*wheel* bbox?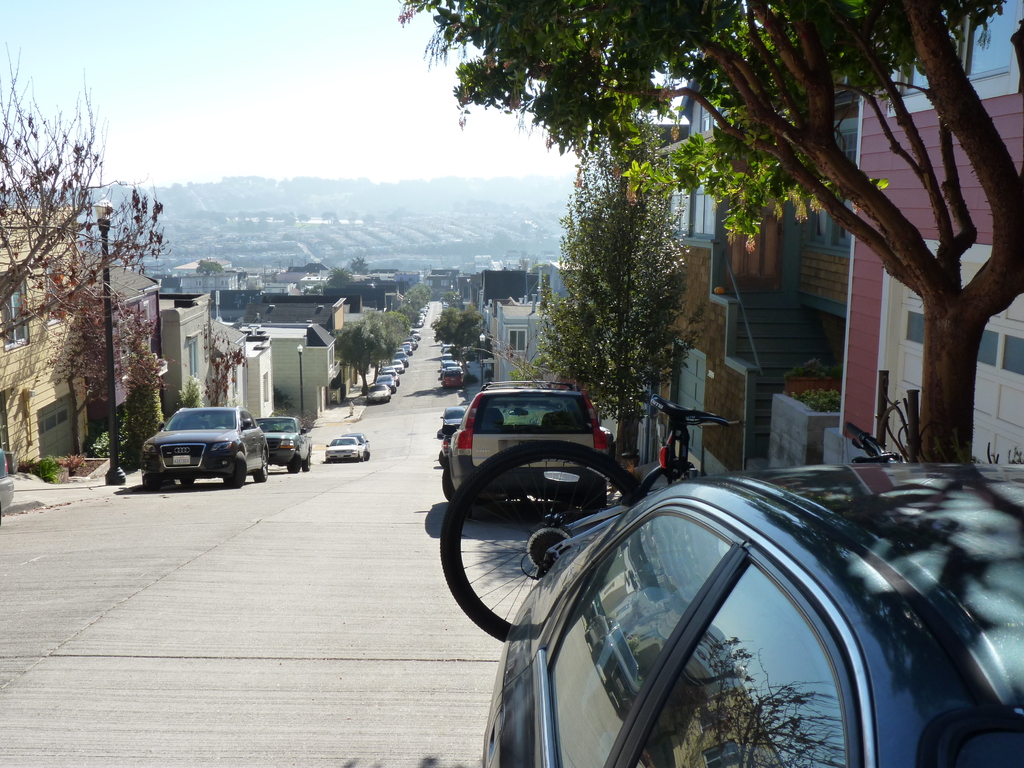
{"left": 180, "top": 477, "right": 194, "bottom": 484}
